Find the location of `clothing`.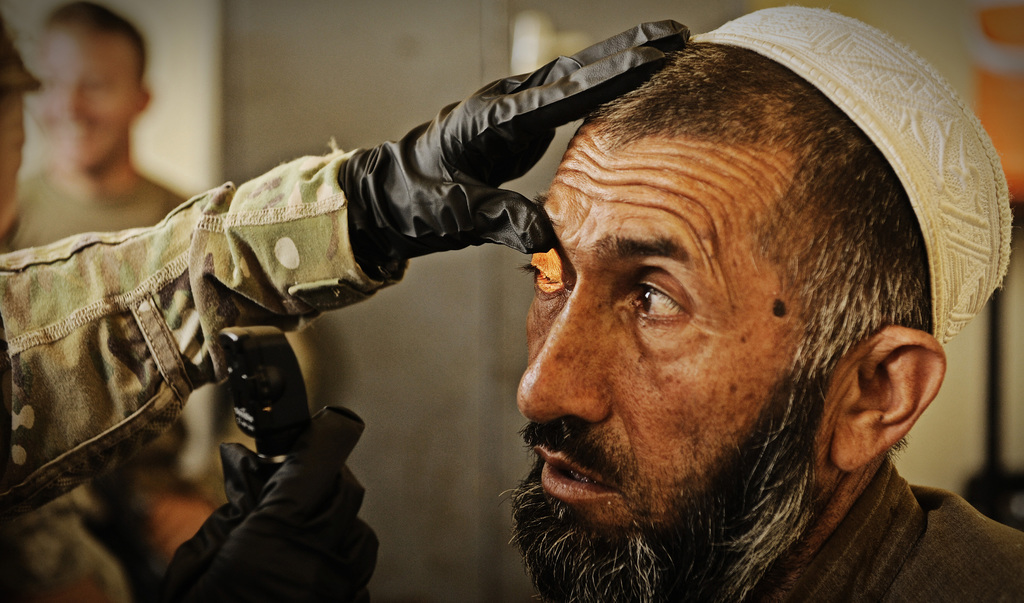
Location: box=[0, 144, 408, 528].
